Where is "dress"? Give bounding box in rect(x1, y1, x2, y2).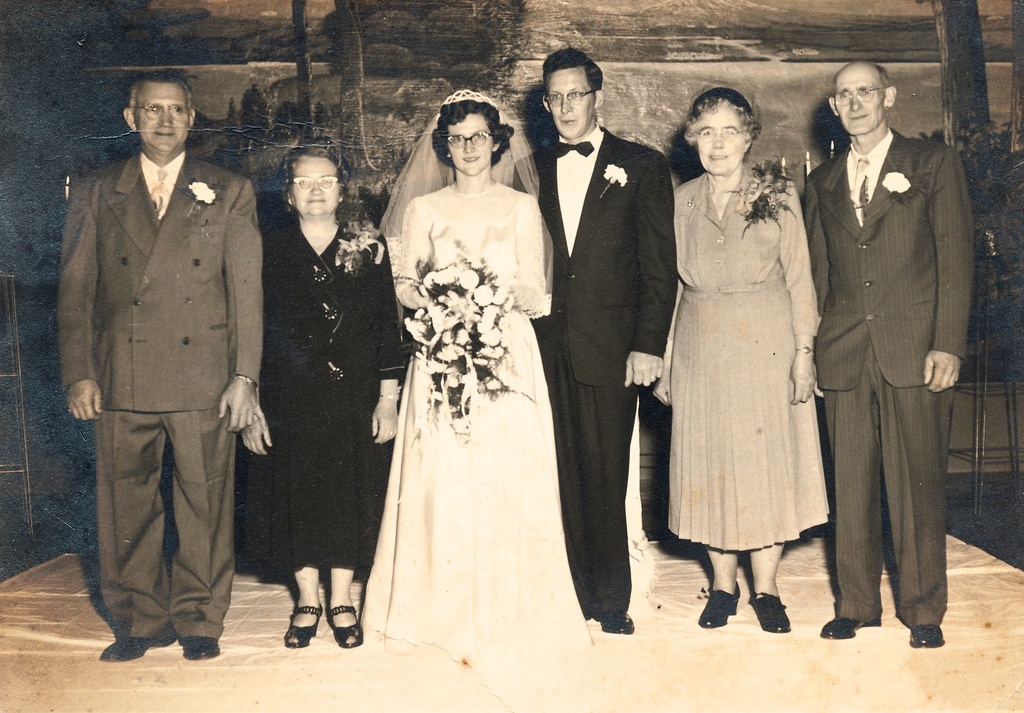
rect(240, 219, 415, 581).
